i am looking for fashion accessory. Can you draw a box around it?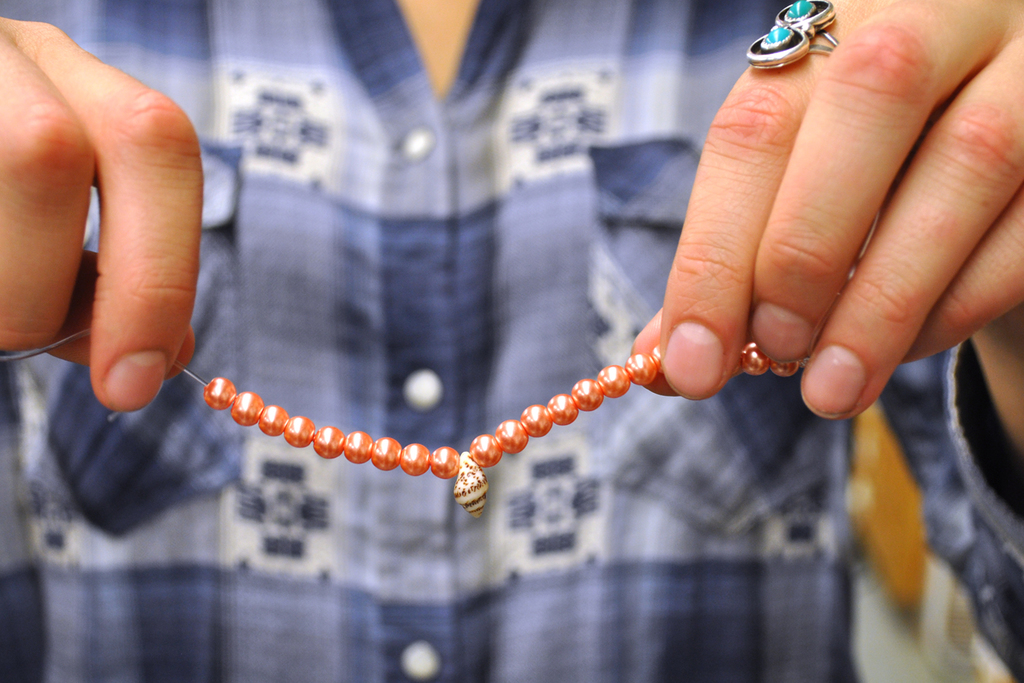
Sure, the bounding box is 746 26 825 71.
